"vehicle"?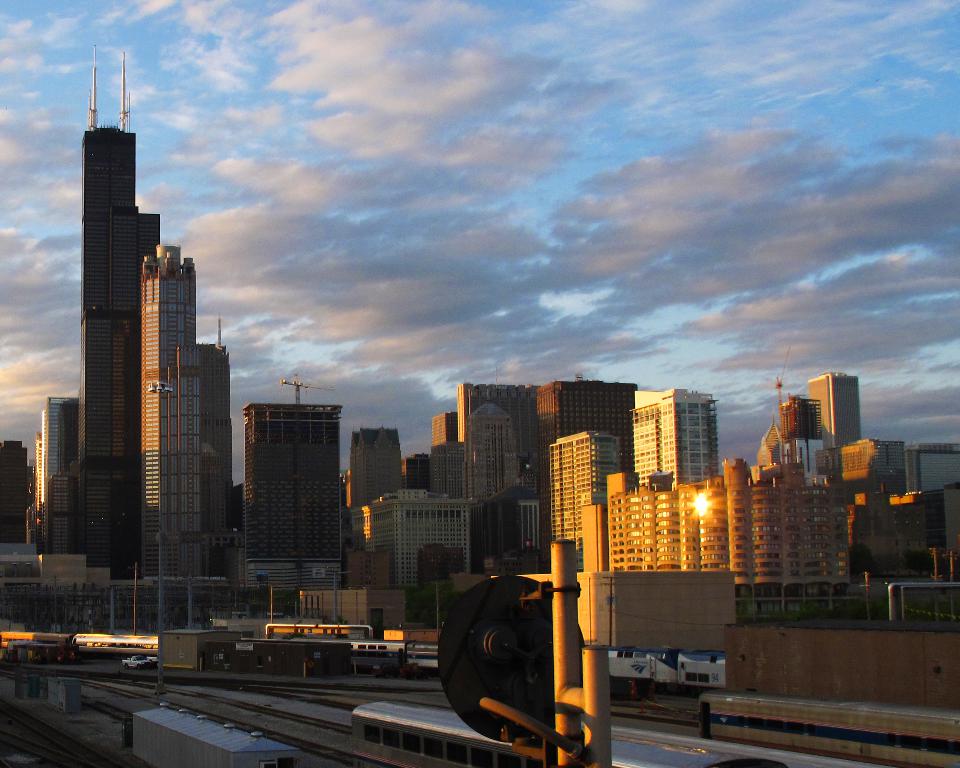
(left=260, top=618, right=371, bottom=639)
